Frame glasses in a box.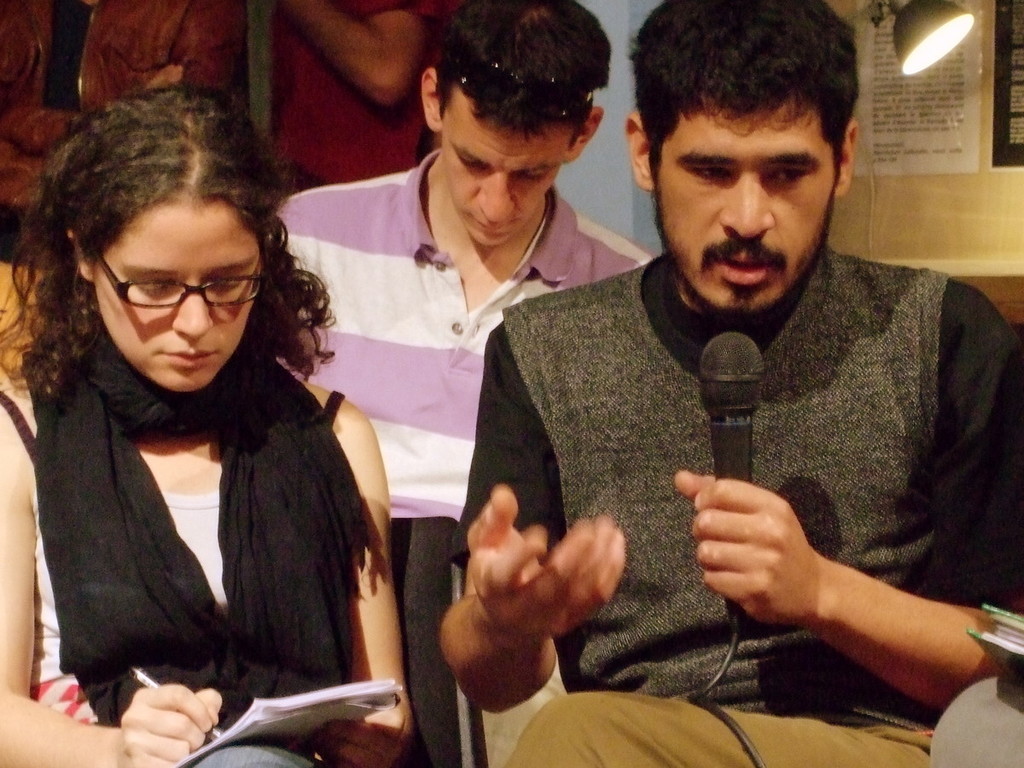
rect(80, 258, 247, 318).
